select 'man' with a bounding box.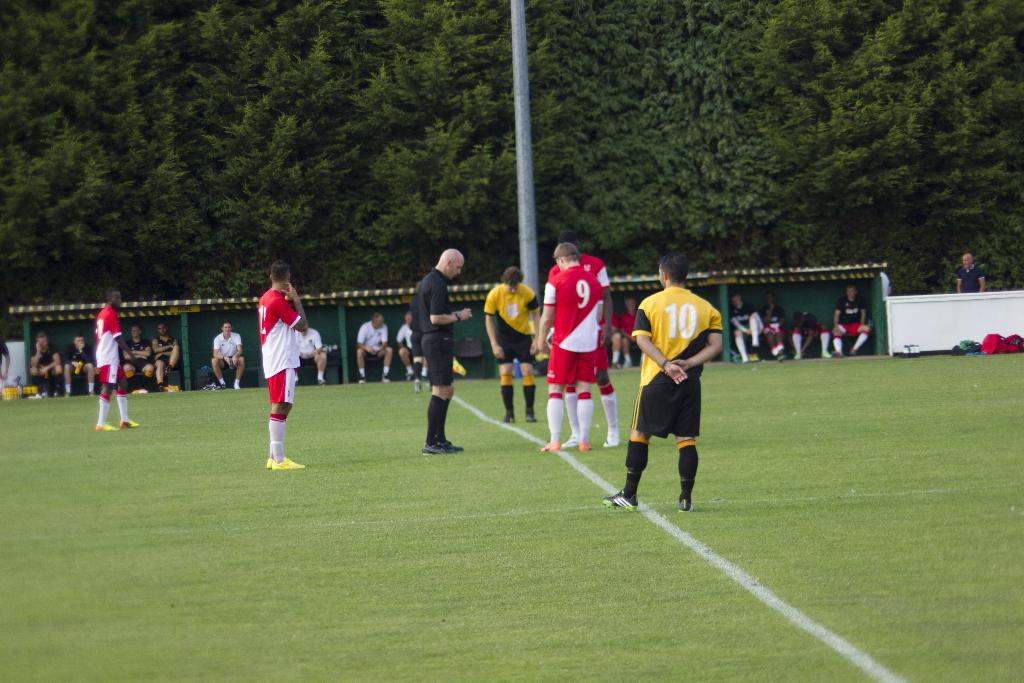
detection(790, 309, 828, 357).
